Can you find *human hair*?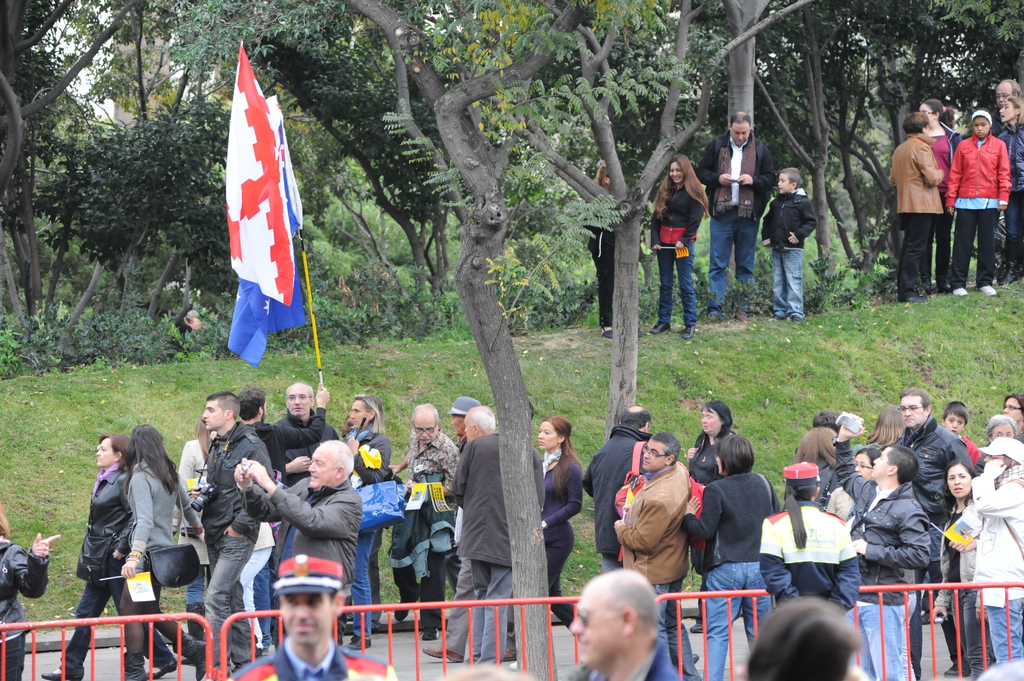
Yes, bounding box: [924,99,954,126].
